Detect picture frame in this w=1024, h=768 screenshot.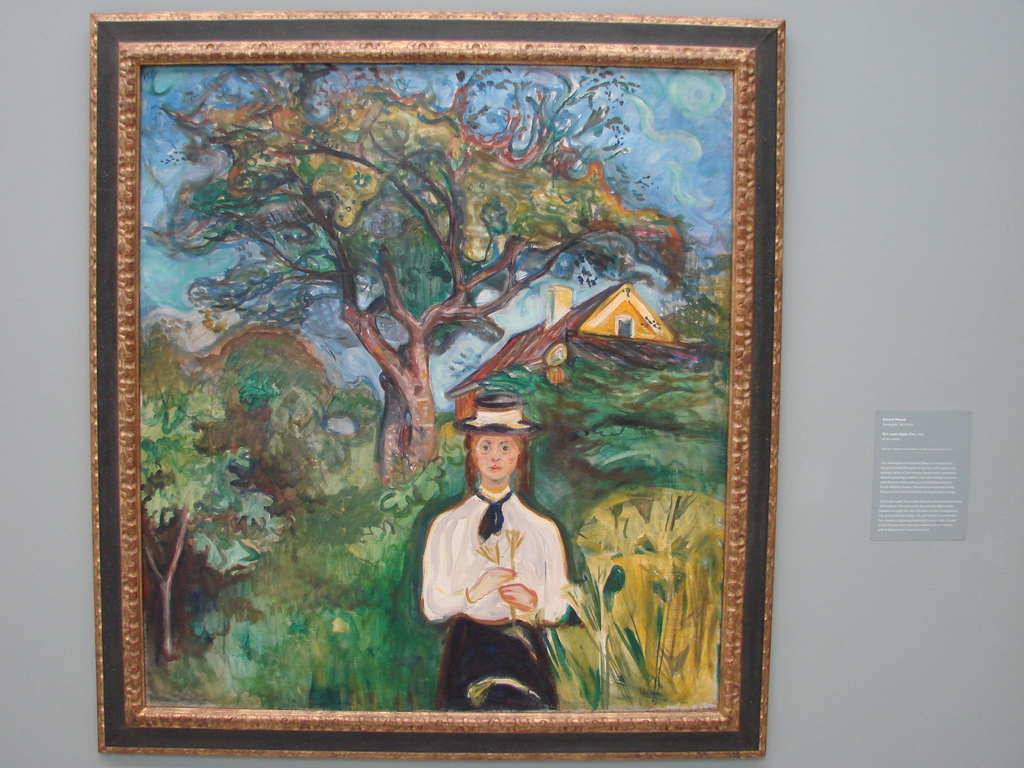
Detection: [x1=73, y1=0, x2=793, y2=764].
